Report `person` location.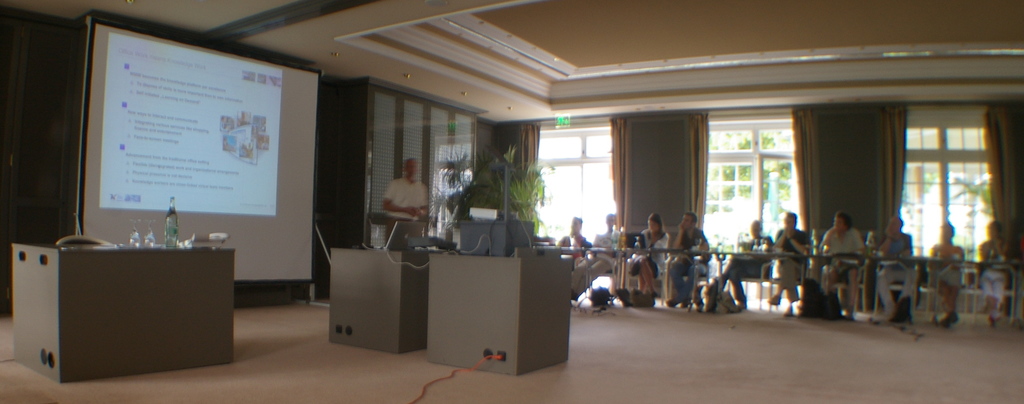
Report: crop(819, 215, 870, 322).
